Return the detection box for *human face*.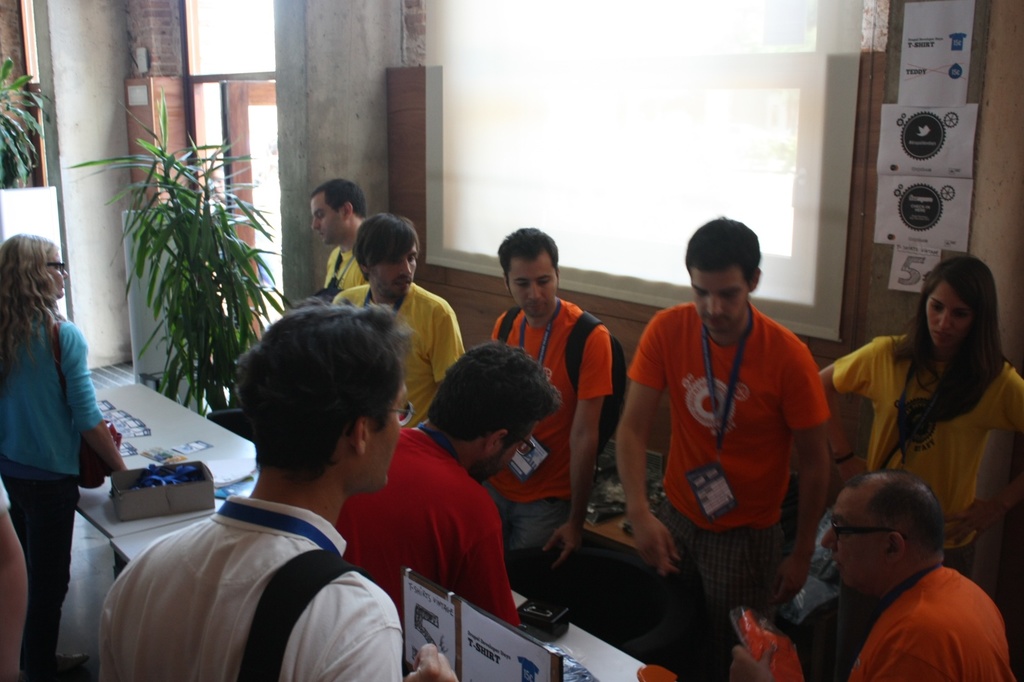
[left=371, top=246, right=415, bottom=293].
